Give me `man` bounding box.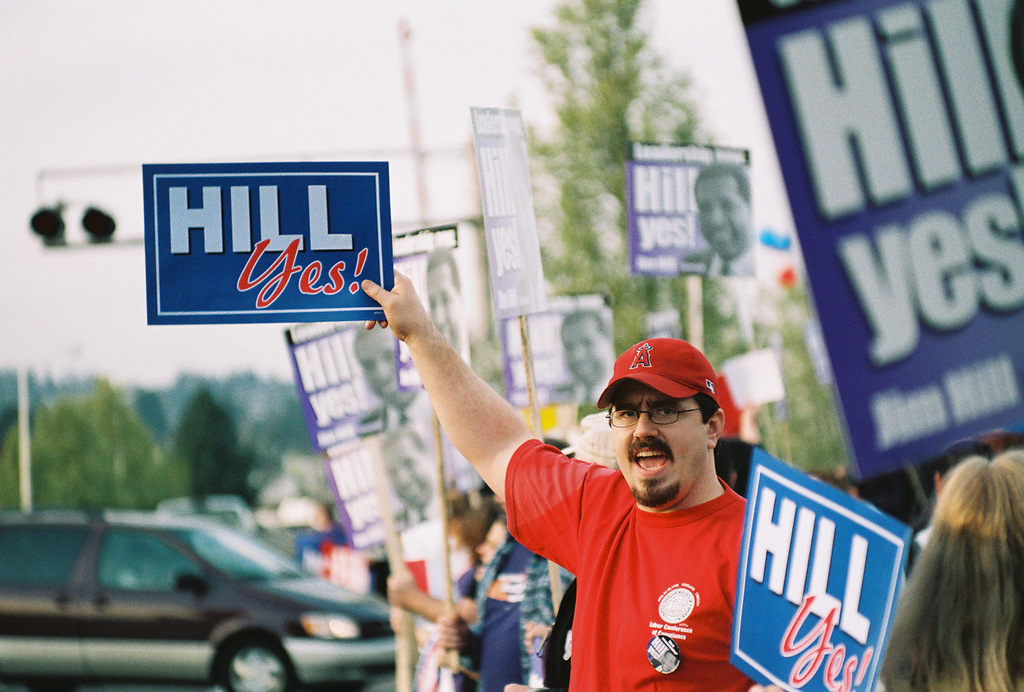
detection(396, 428, 451, 537).
